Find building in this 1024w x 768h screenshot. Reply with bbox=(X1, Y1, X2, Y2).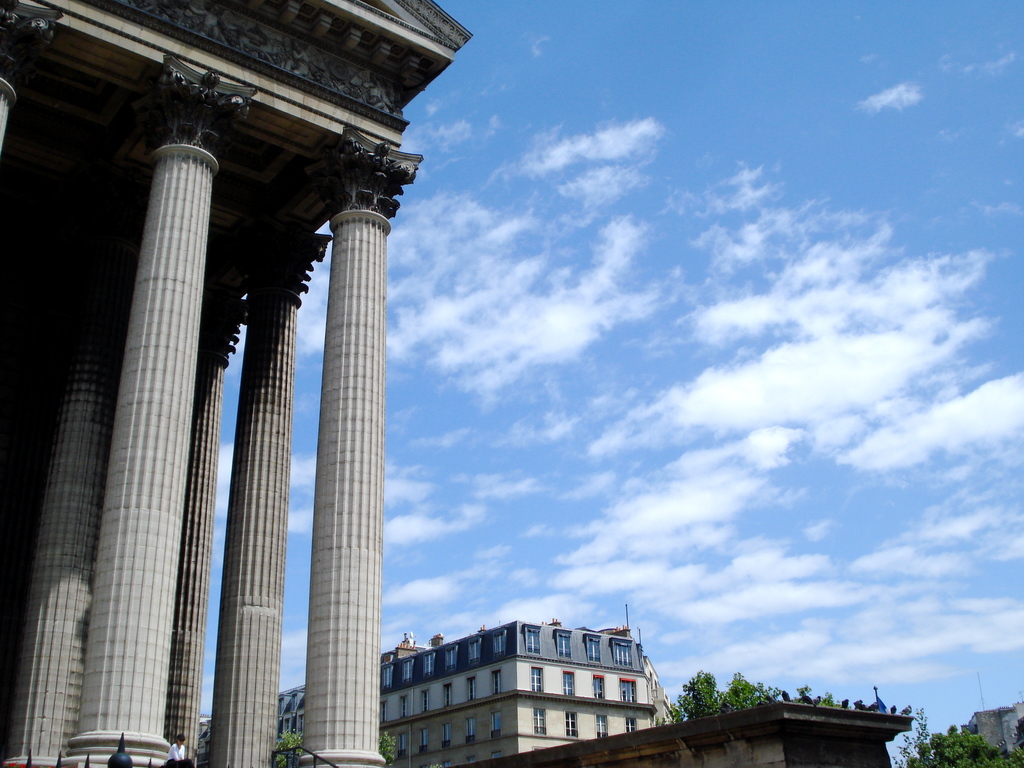
bbox=(470, 700, 916, 767).
